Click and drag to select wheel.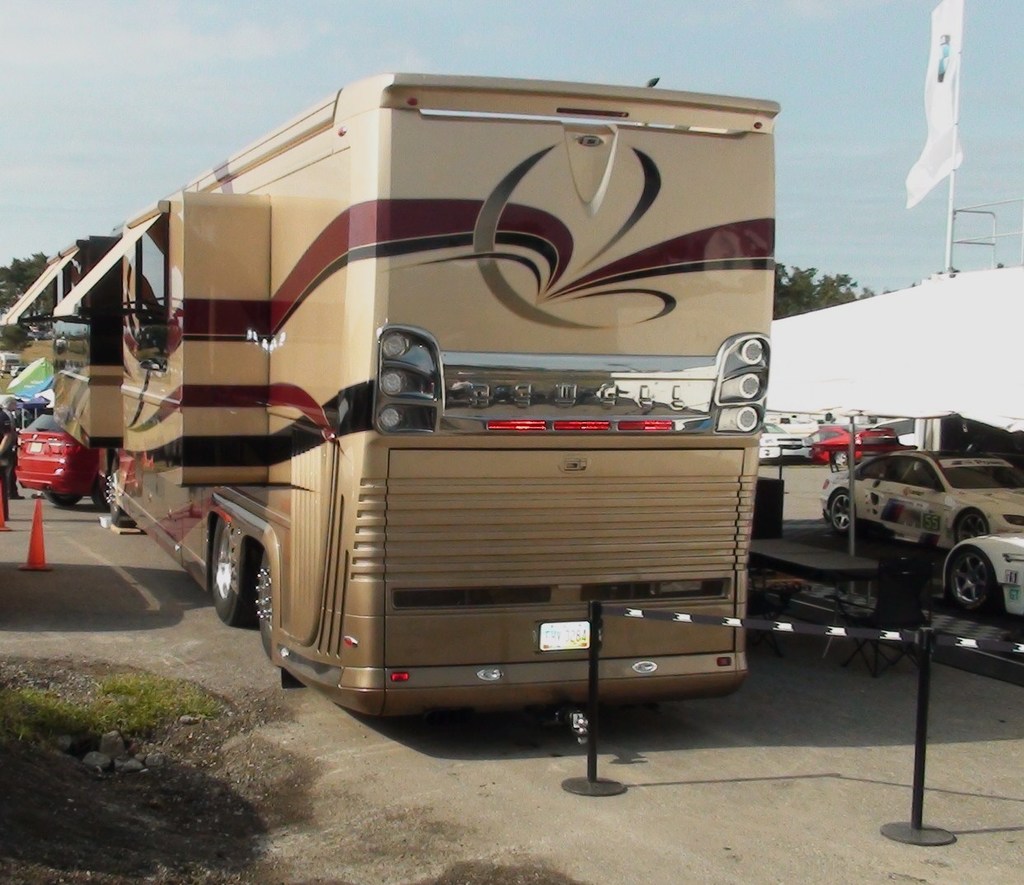
Selection: (942,548,1002,611).
